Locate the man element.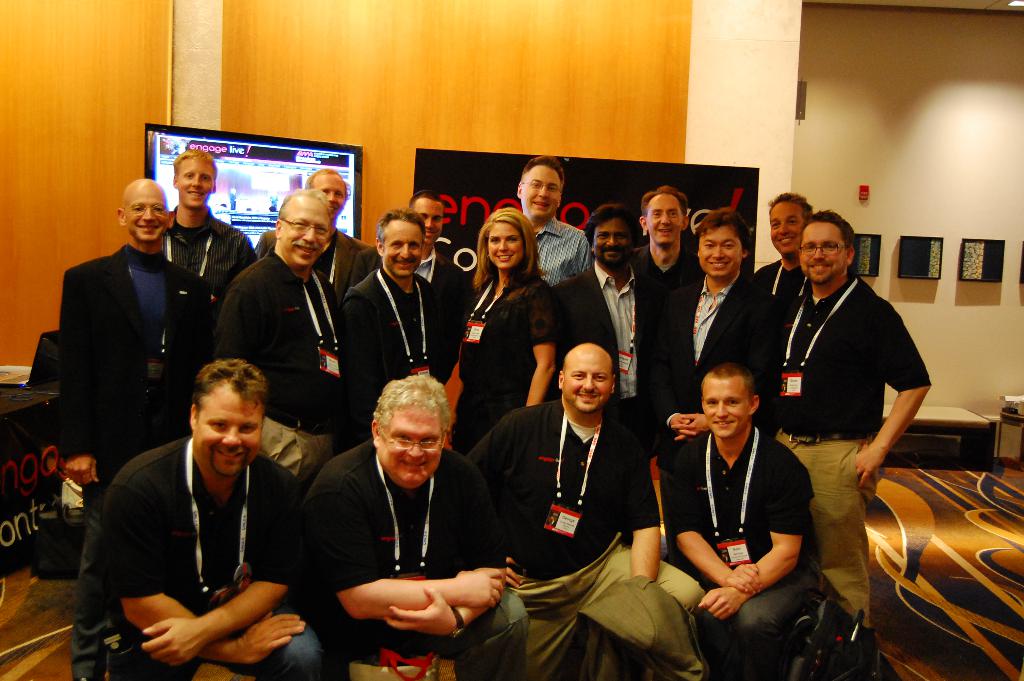
Element bbox: bbox(308, 372, 530, 680).
